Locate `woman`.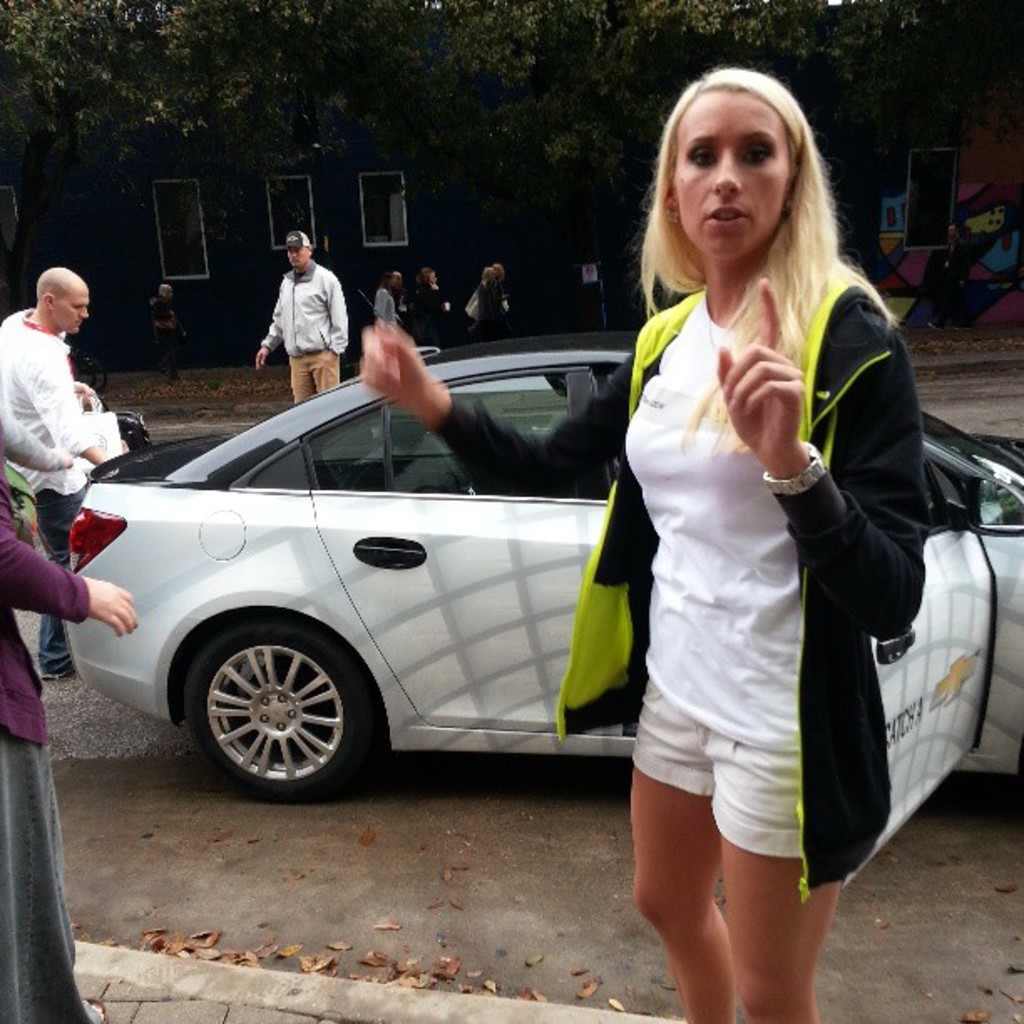
Bounding box: region(360, 62, 935, 1022).
